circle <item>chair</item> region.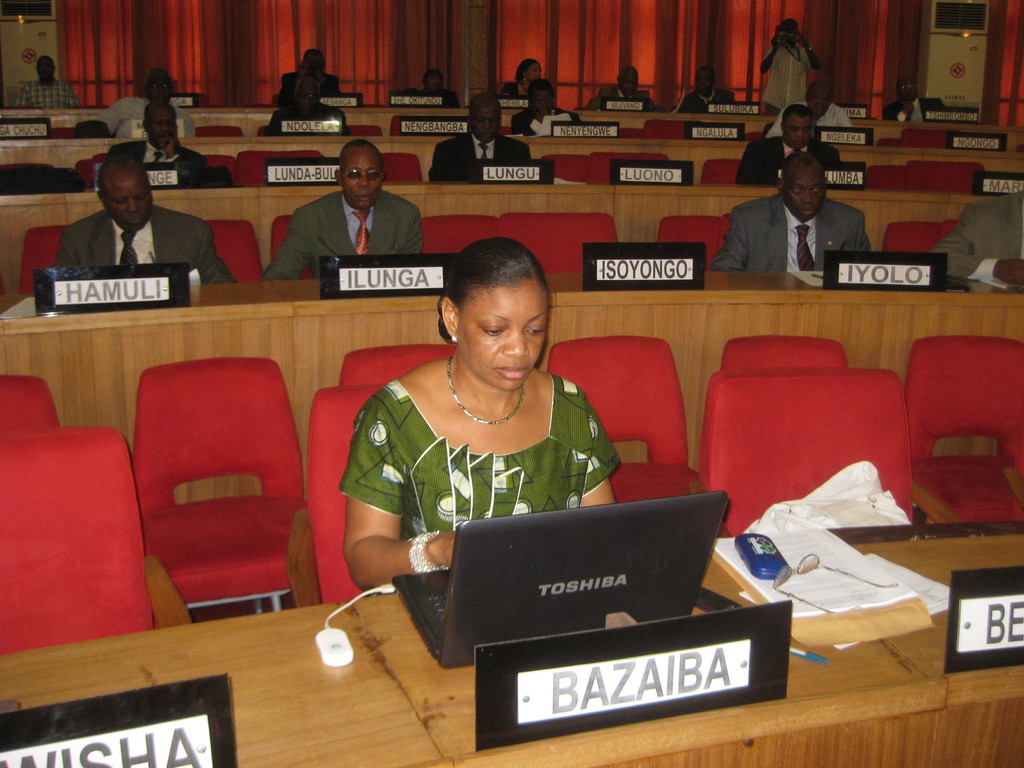
Region: bbox=(0, 371, 58, 426).
